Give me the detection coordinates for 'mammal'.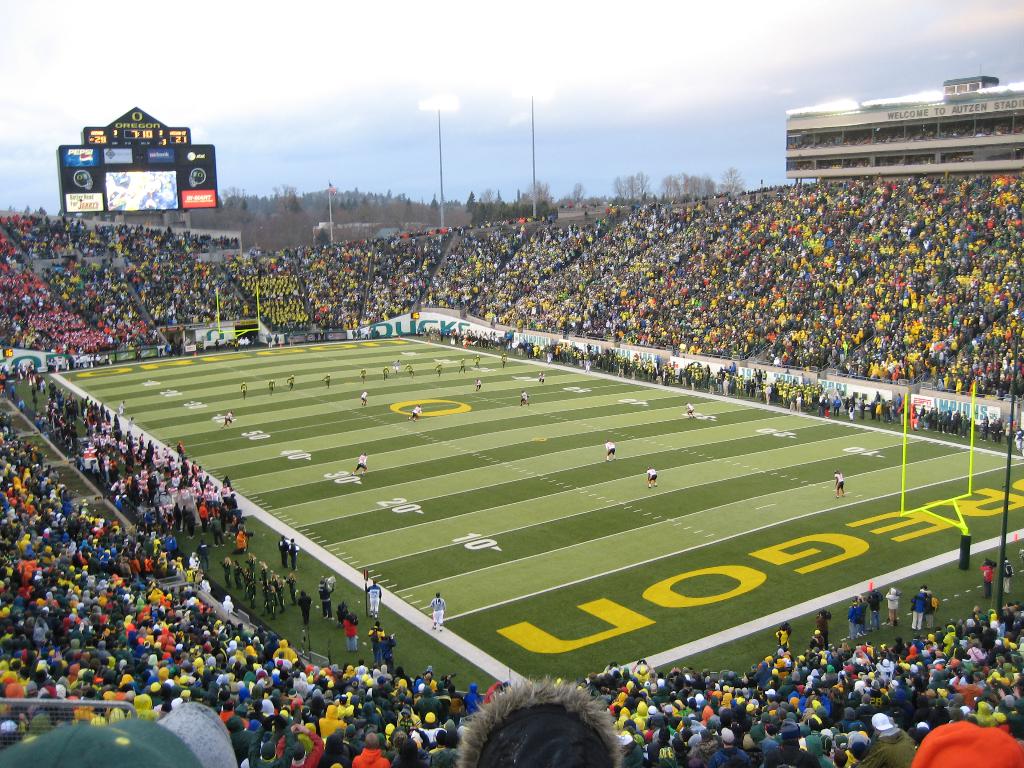
region(366, 578, 383, 618).
